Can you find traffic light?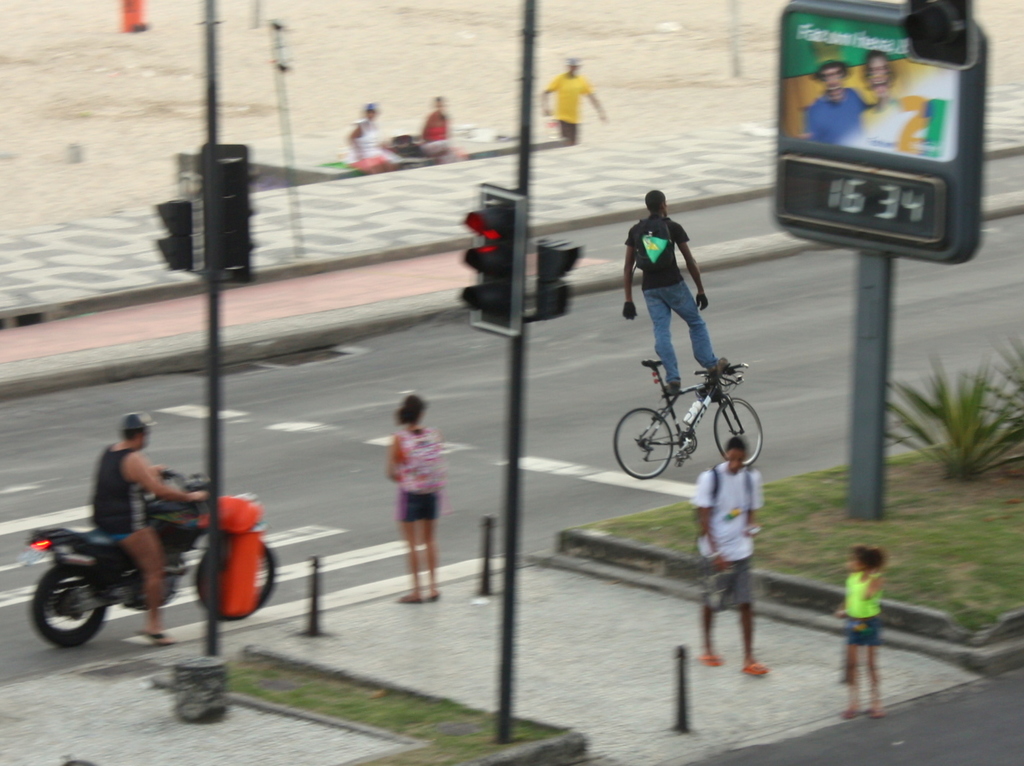
Yes, bounding box: pyautogui.locateOnScreen(895, 0, 974, 71).
